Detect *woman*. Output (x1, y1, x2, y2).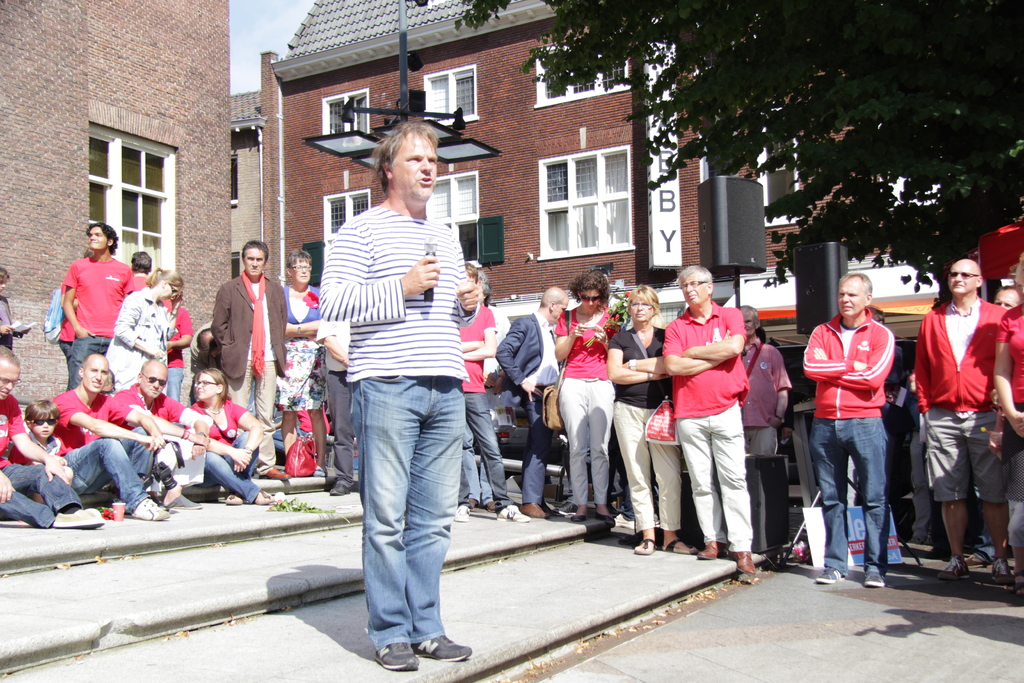
(994, 253, 1023, 600).
